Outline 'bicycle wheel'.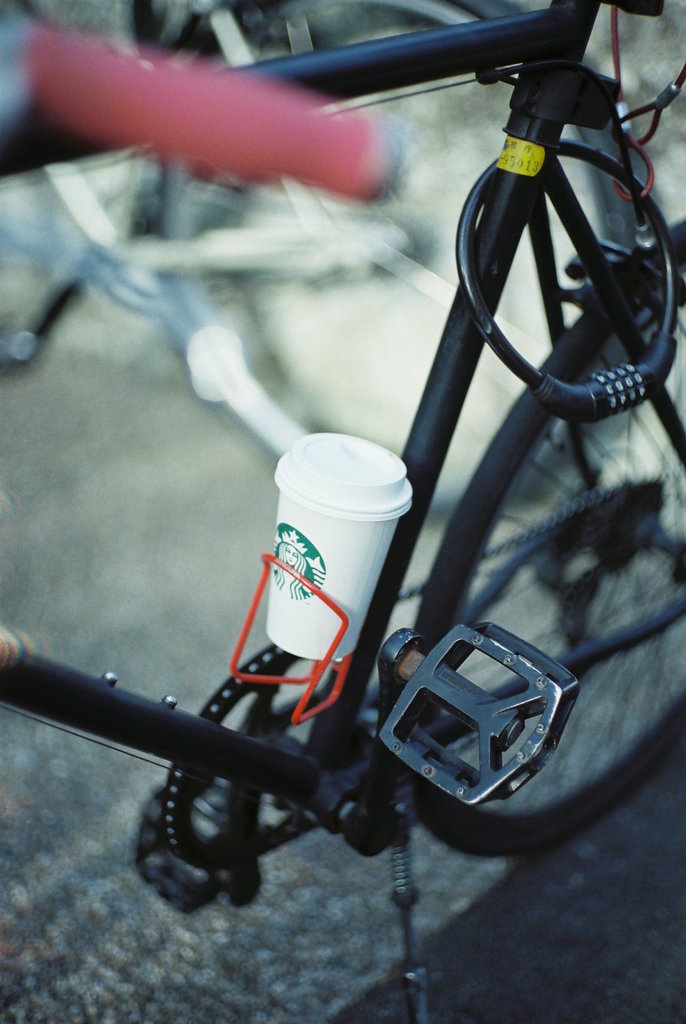
Outline: x1=418, y1=211, x2=685, y2=872.
